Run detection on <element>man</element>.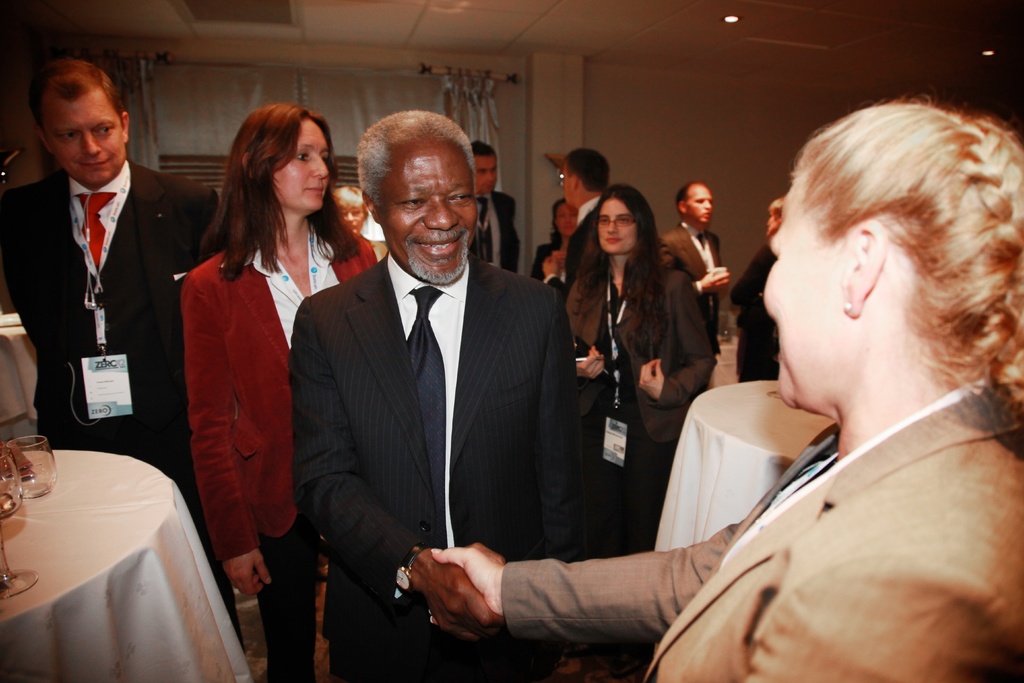
Result: [left=466, top=139, right=517, bottom=274].
